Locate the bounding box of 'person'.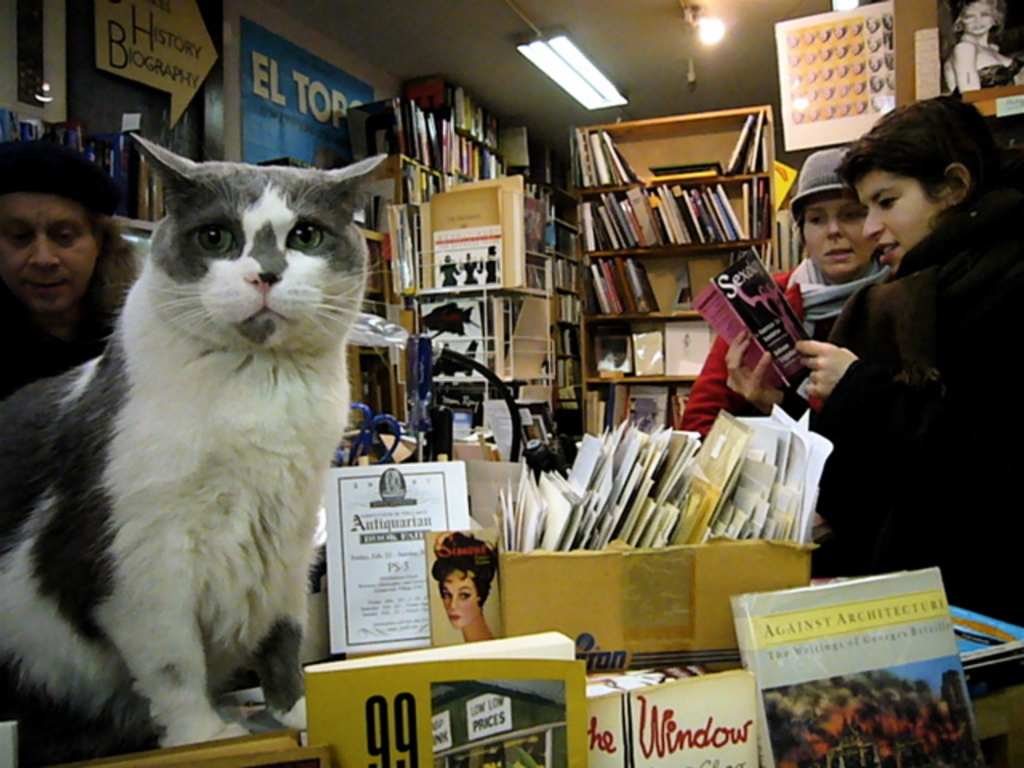
Bounding box: (left=0, top=134, right=138, bottom=400).
